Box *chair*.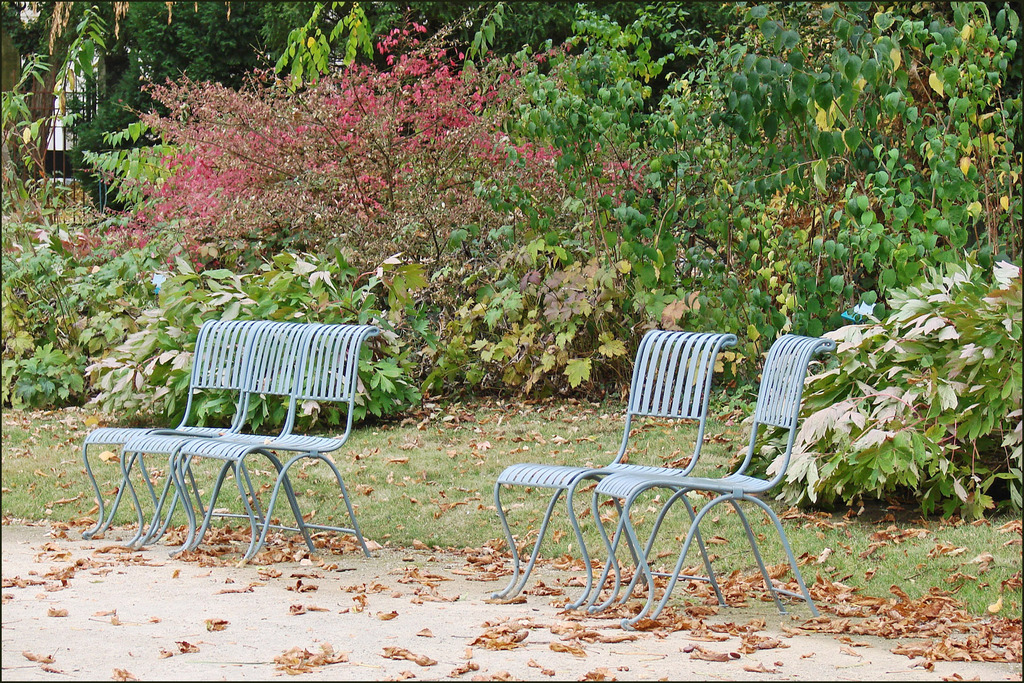
rect(76, 320, 266, 539).
